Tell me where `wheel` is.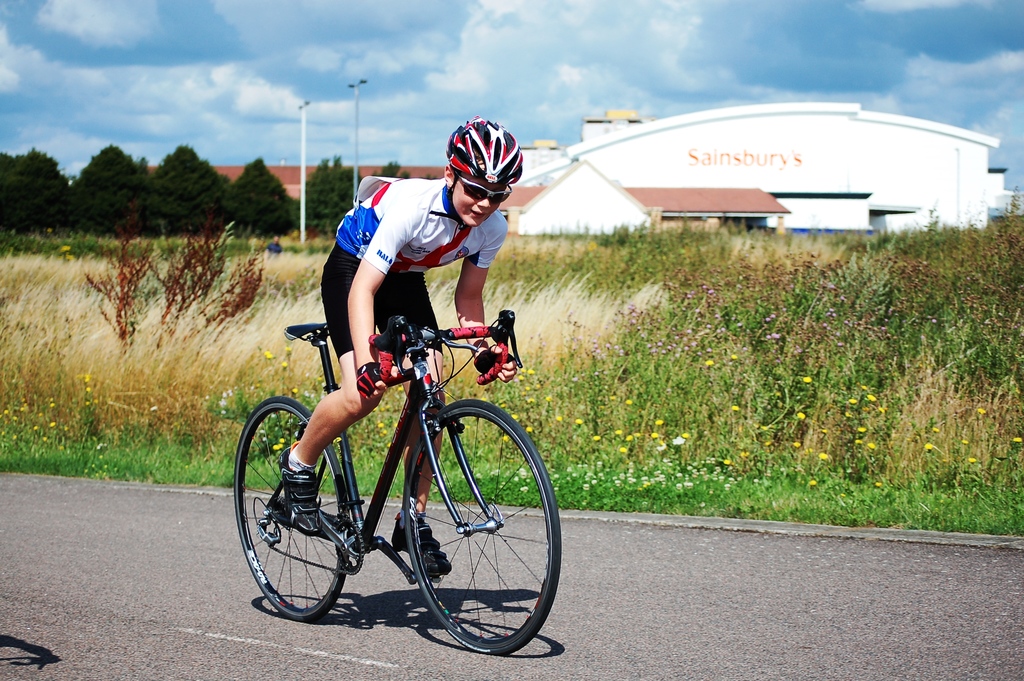
`wheel` is at {"left": 232, "top": 395, "right": 364, "bottom": 623}.
